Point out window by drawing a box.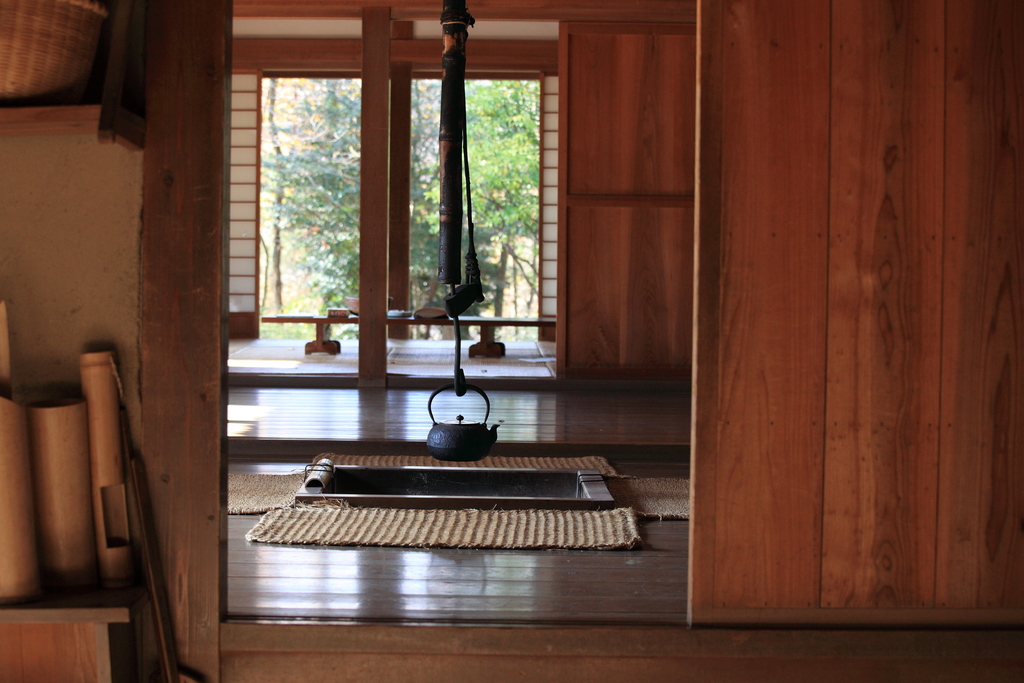
[x1=255, y1=77, x2=399, y2=345].
